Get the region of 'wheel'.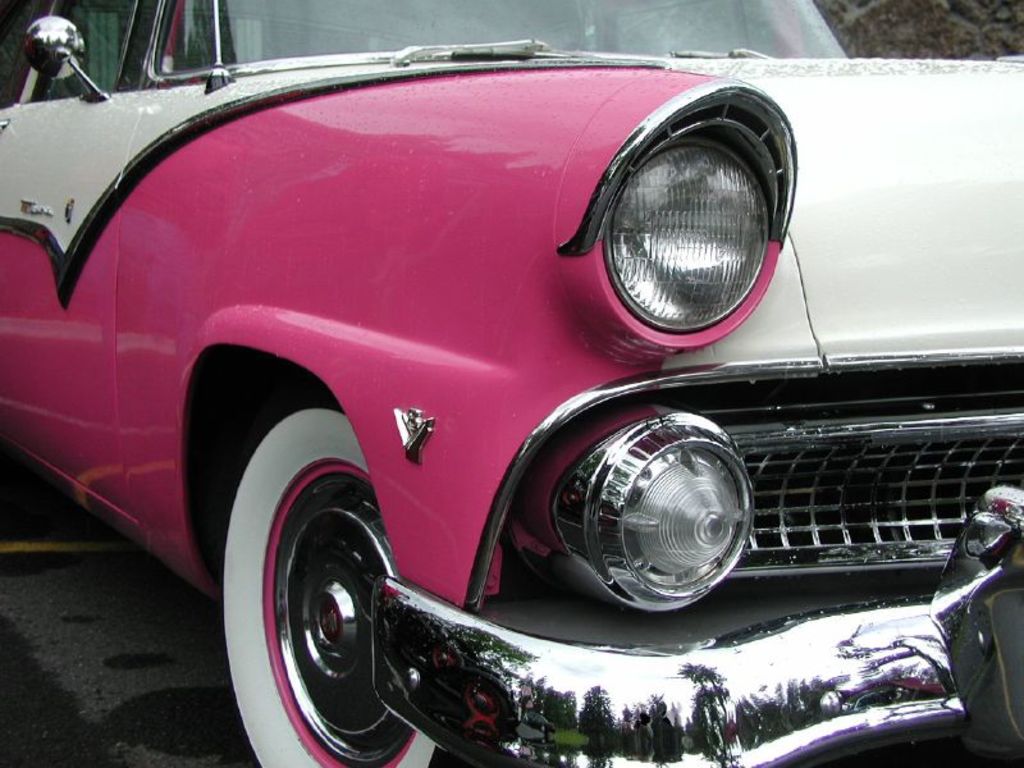
box=[242, 457, 402, 740].
